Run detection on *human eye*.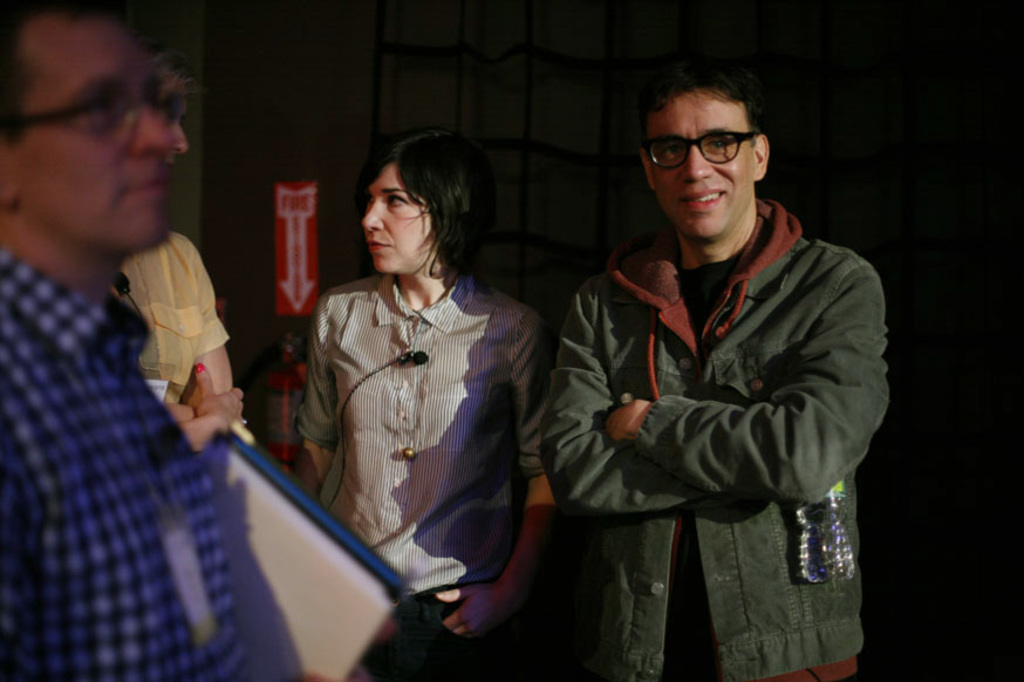
Result: 384/193/410/210.
